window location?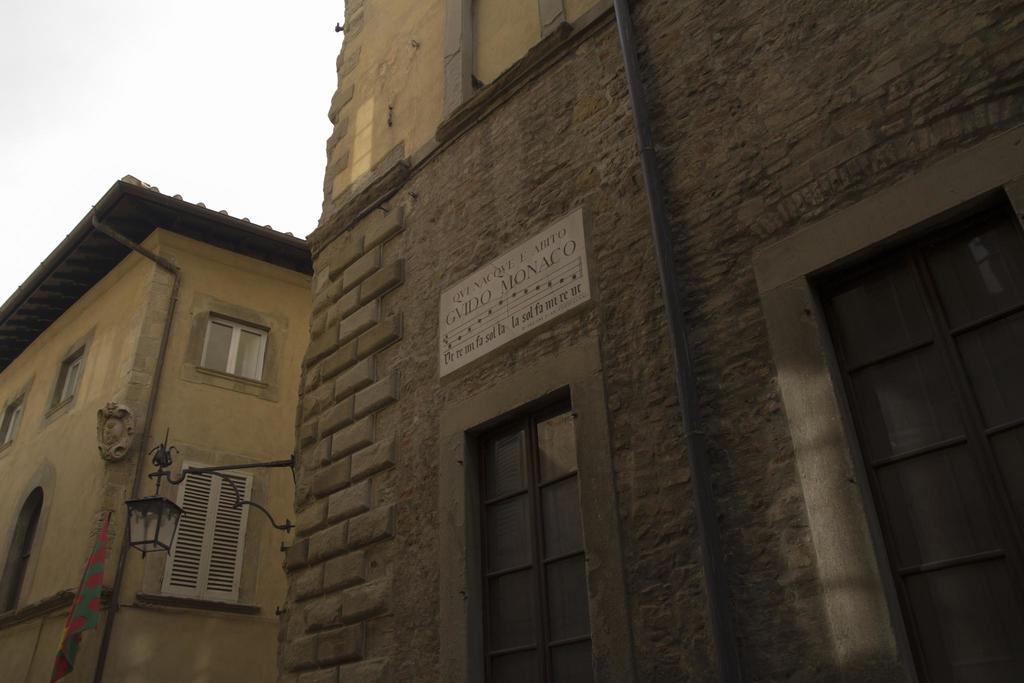
<bbox>792, 156, 1011, 635</bbox>
